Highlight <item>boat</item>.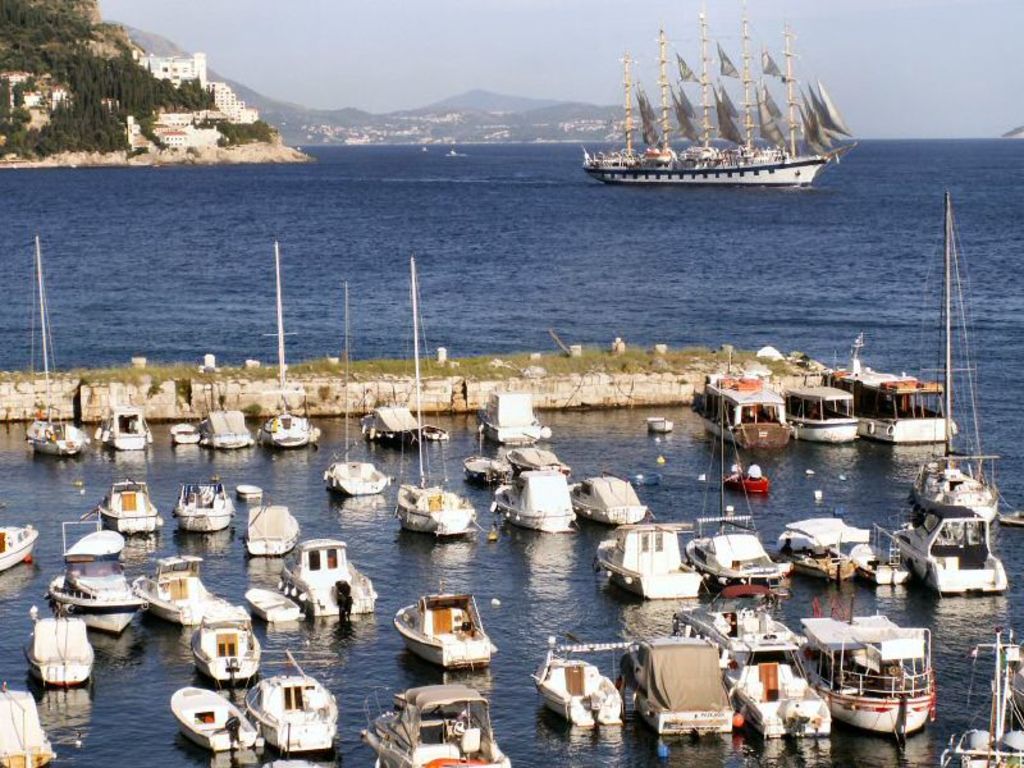
Highlighted region: detection(362, 676, 515, 767).
